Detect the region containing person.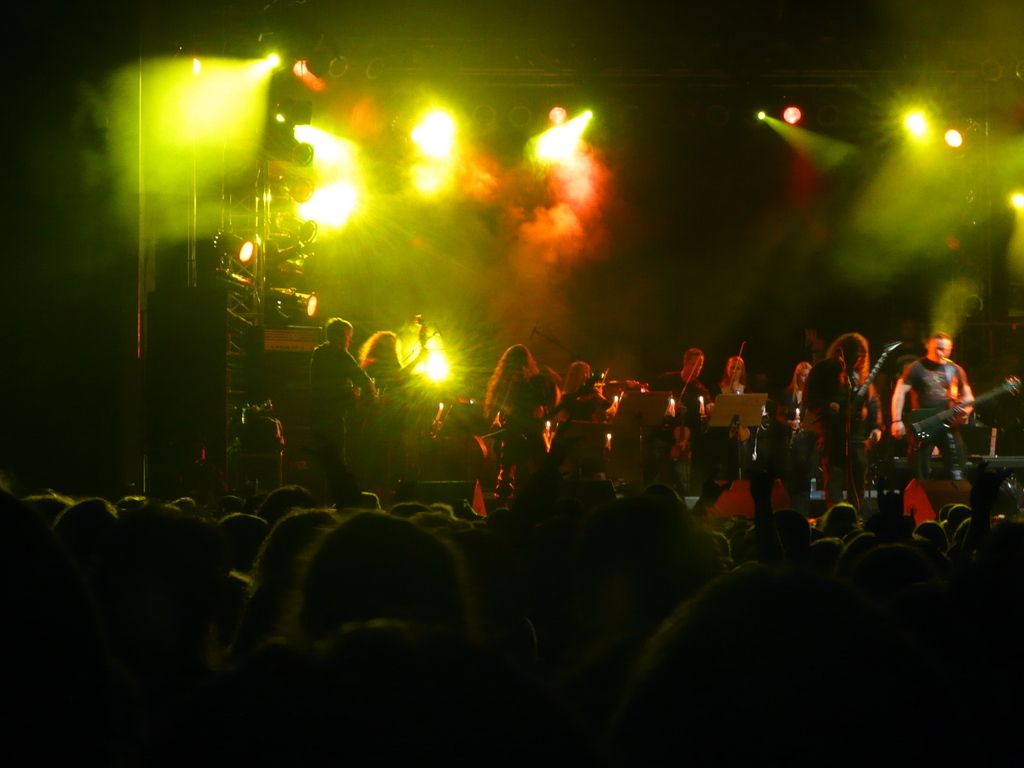
(x1=776, y1=359, x2=811, y2=436).
